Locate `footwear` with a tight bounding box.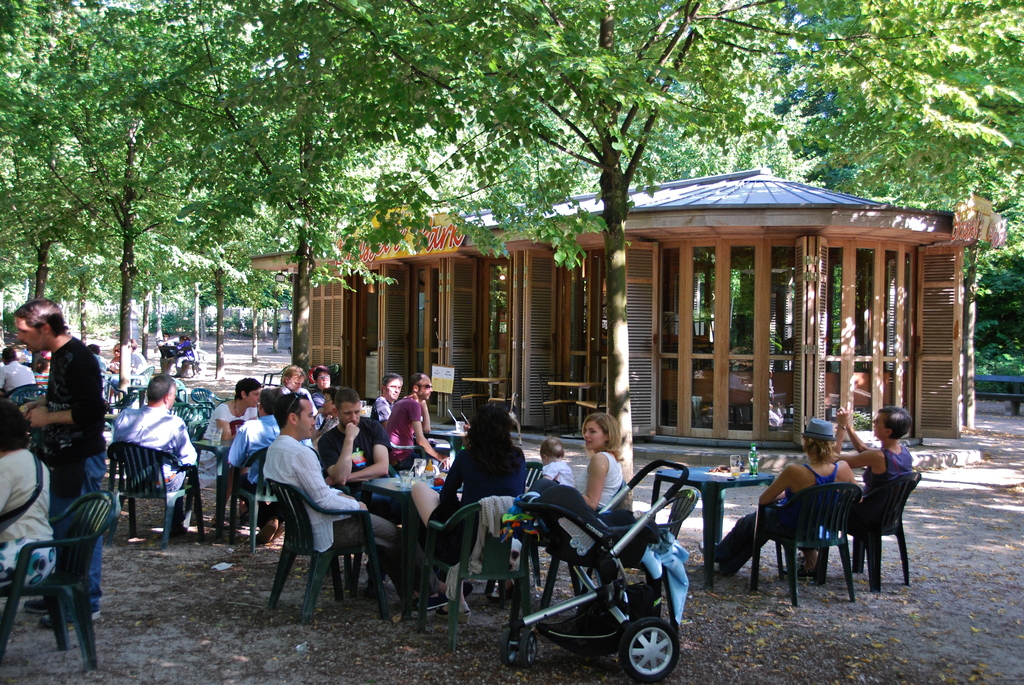
{"left": 42, "top": 614, "right": 107, "bottom": 634}.
